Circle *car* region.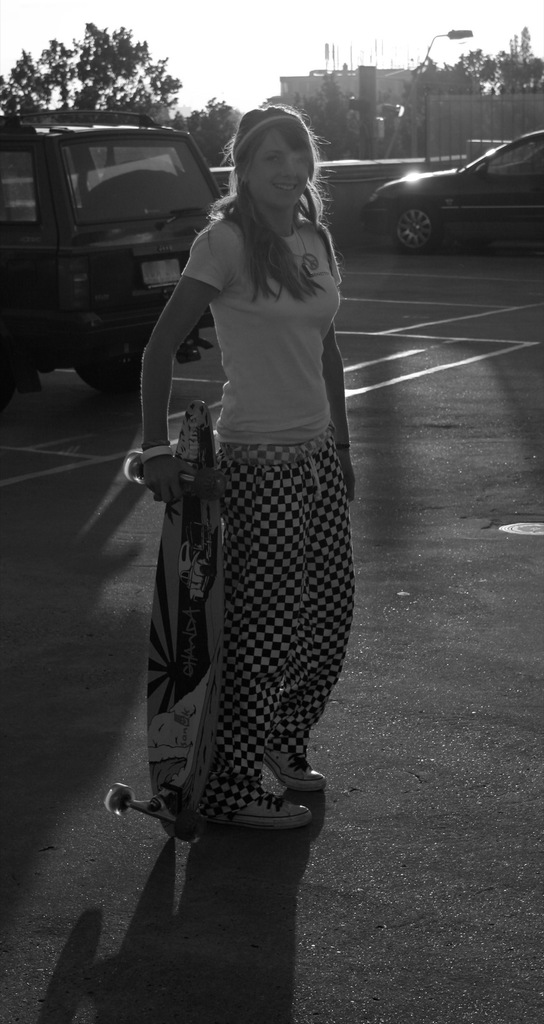
Region: box(0, 106, 224, 416).
